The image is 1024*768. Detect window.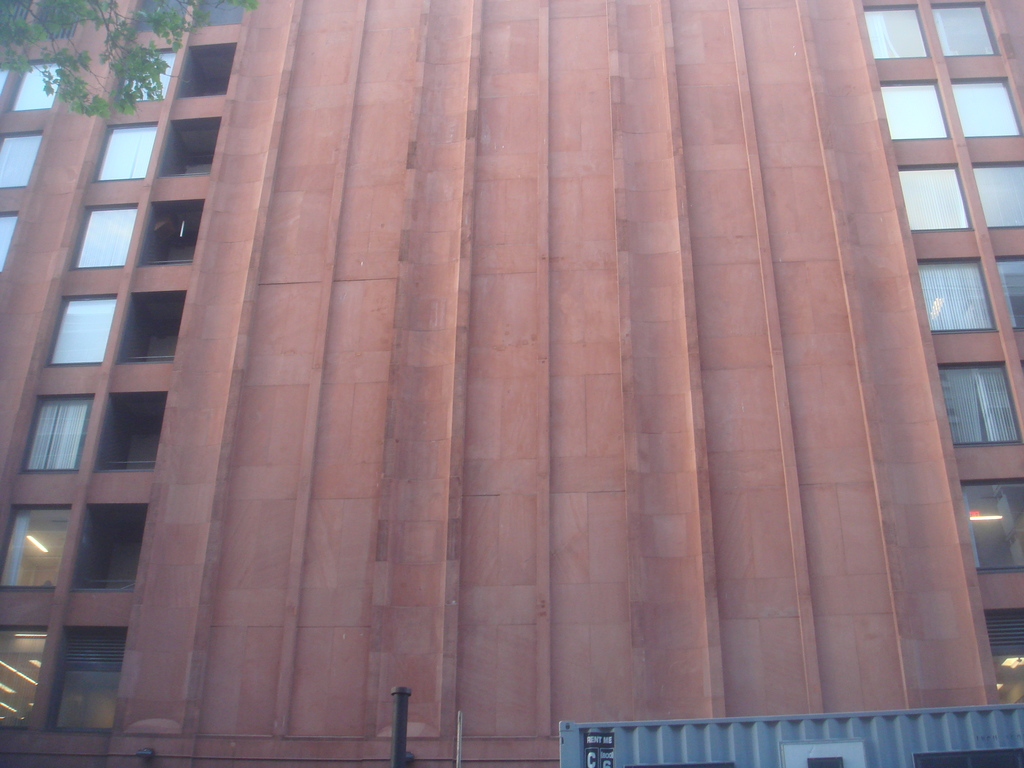
Detection: [944, 350, 1012, 454].
